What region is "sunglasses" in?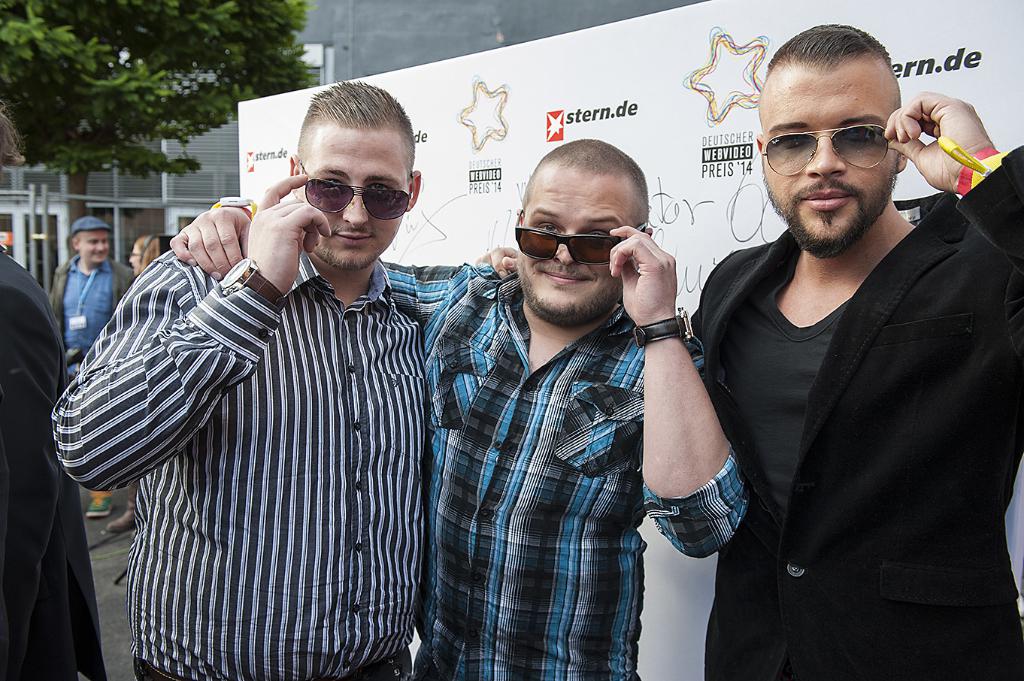
511:208:649:262.
